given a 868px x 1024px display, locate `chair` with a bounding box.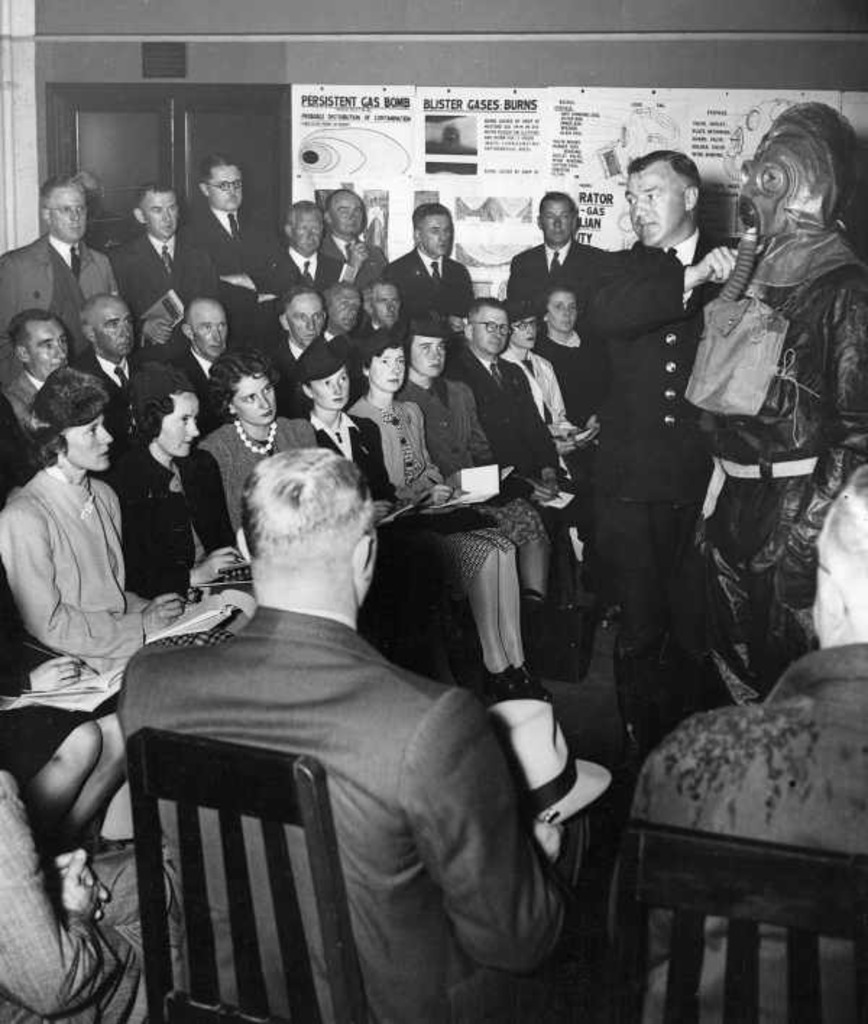
Located: region(597, 822, 867, 1023).
